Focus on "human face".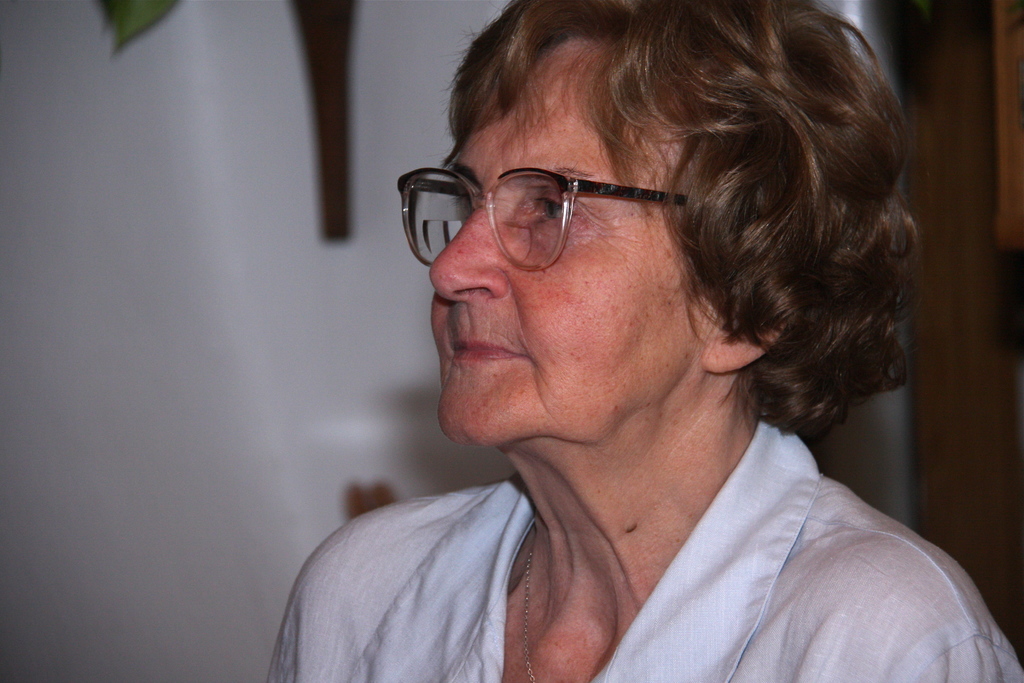
Focused at l=397, t=45, r=700, b=450.
